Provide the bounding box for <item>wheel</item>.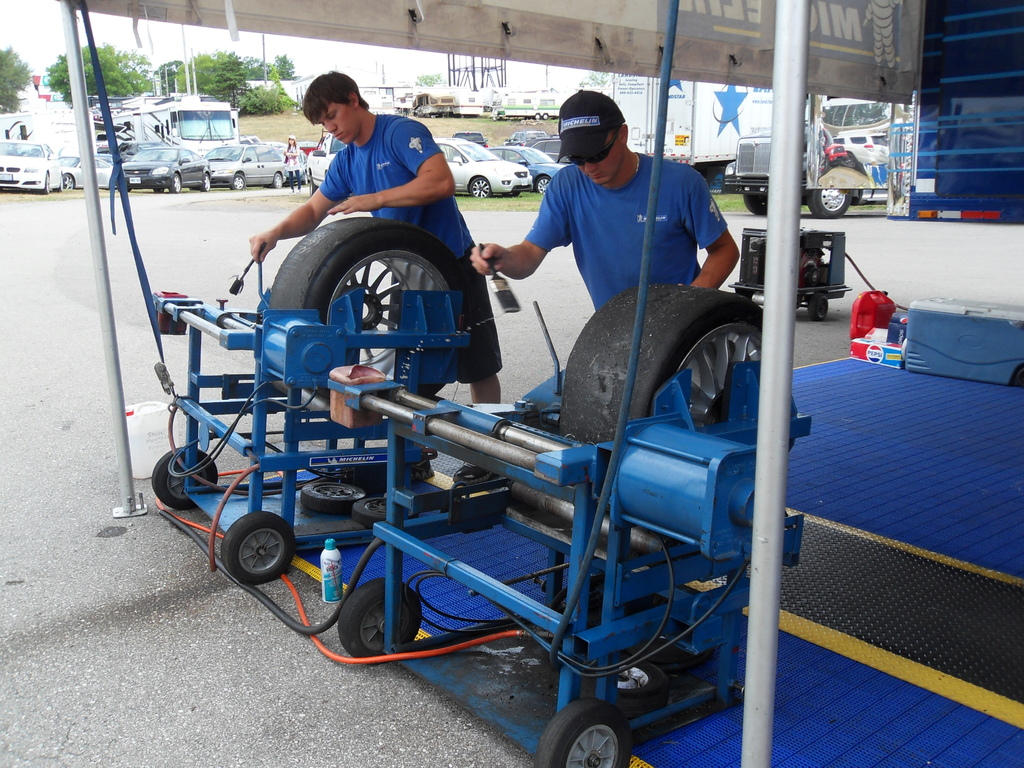
Rect(164, 176, 182, 189).
